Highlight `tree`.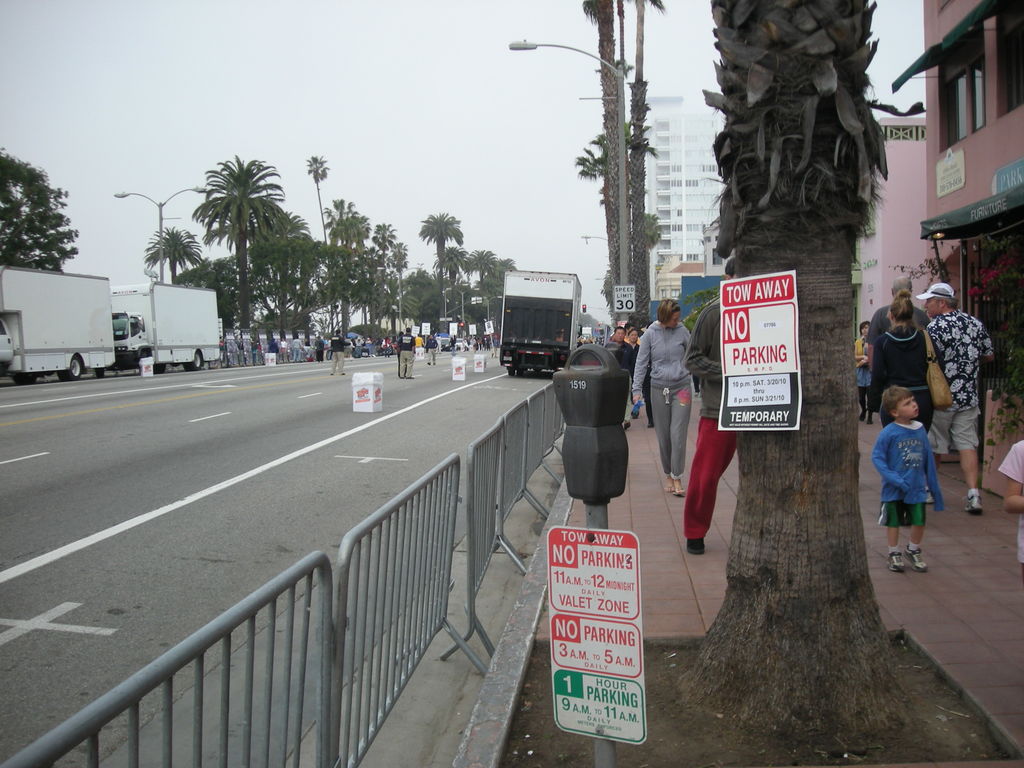
Highlighted region: {"left": 575, "top": 146, "right": 605, "bottom": 284}.
